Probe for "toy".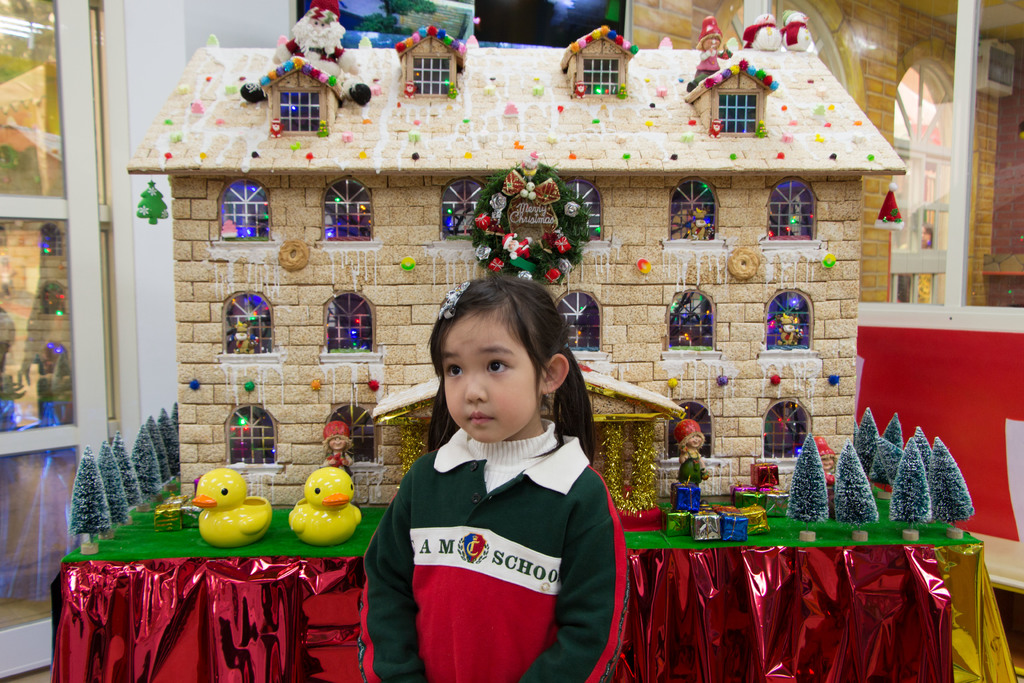
Probe result: 273,0,344,62.
